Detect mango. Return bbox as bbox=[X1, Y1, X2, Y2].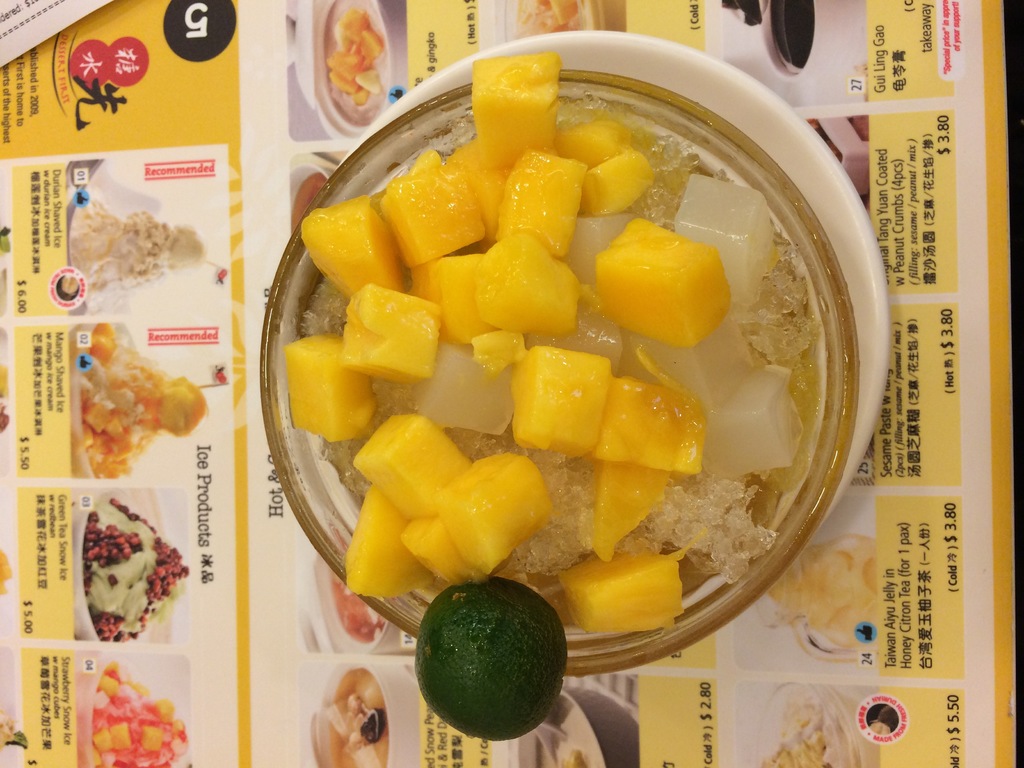
bbox=[593, 223, 731, 349].
